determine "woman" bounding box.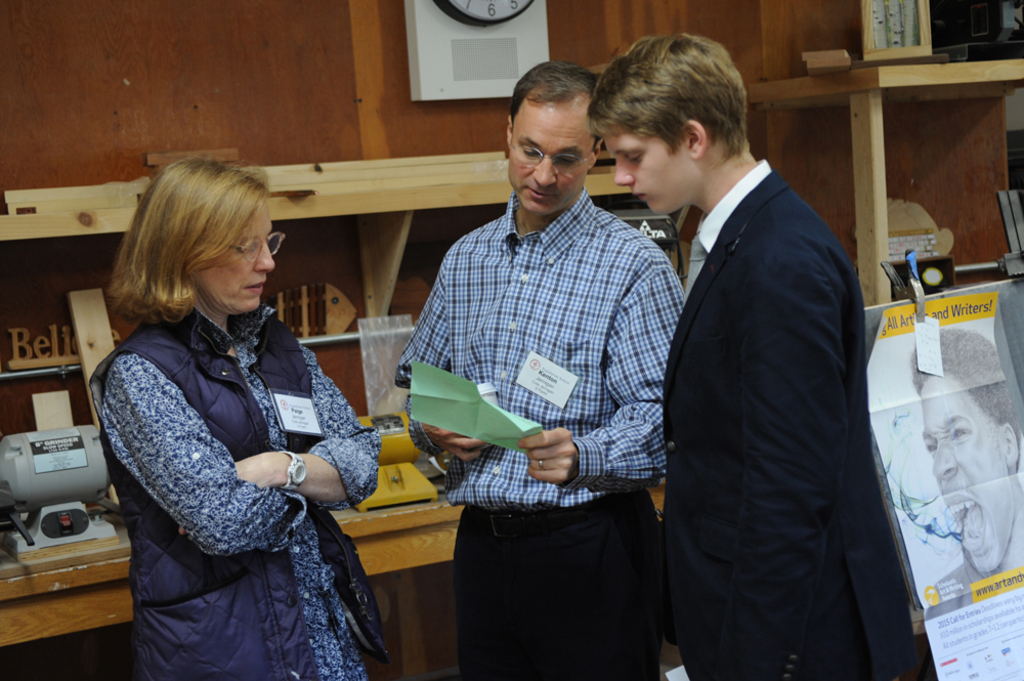
Determined: [86,158,386,680].
